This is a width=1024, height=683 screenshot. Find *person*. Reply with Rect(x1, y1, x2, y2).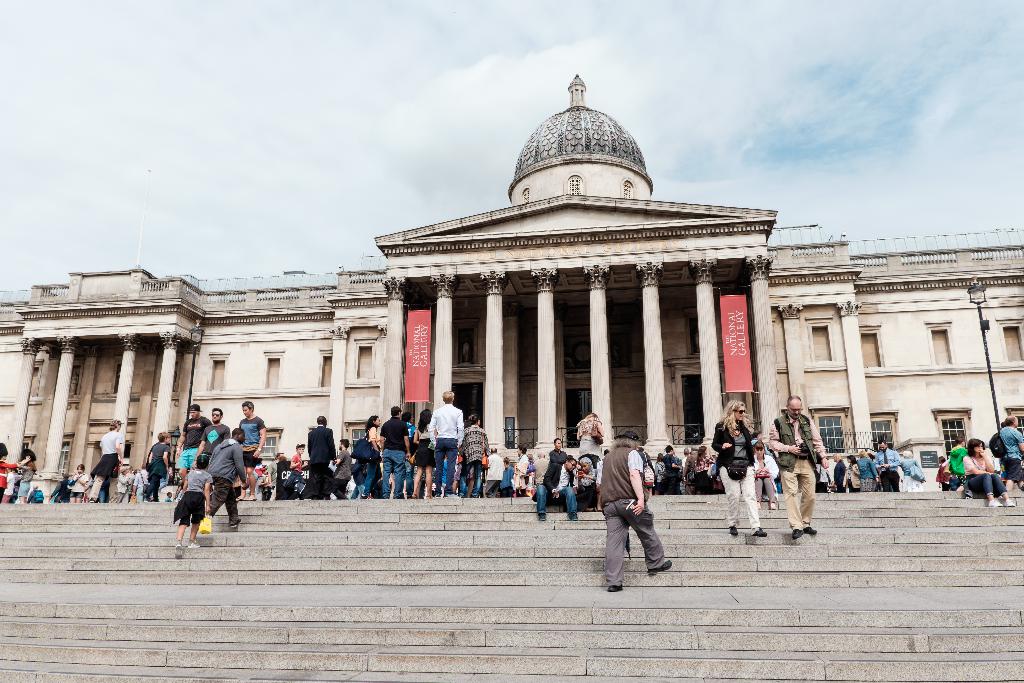
Rect(71, 463, 88, 502).
